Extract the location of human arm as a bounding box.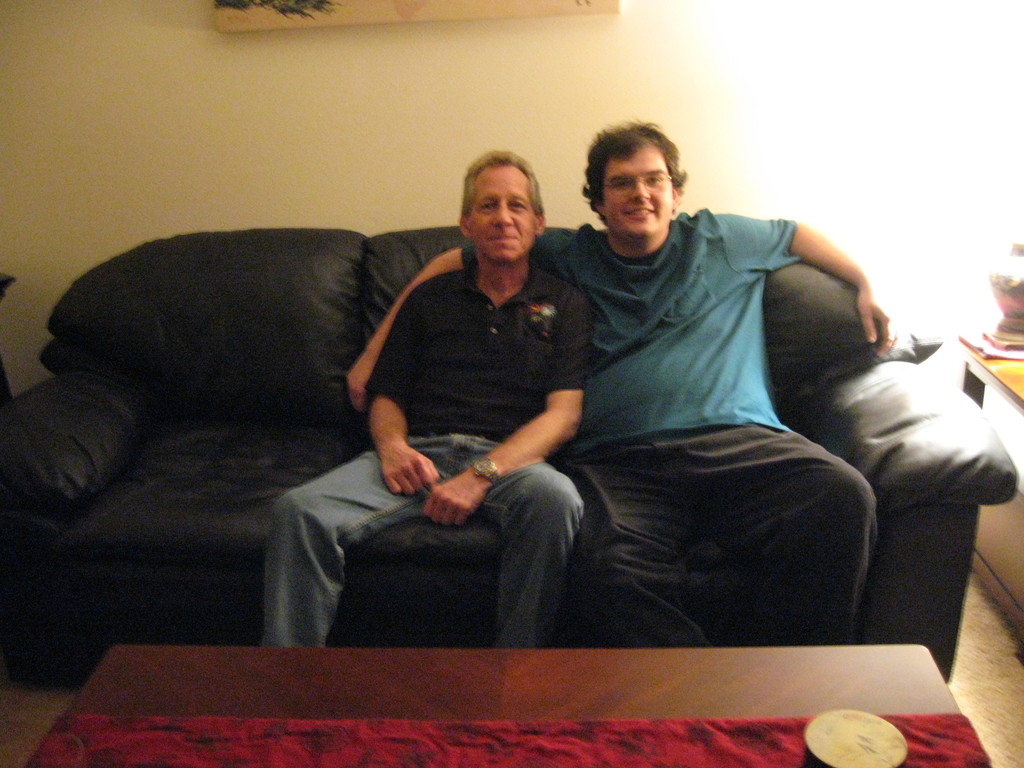
[420,291,593,540].
